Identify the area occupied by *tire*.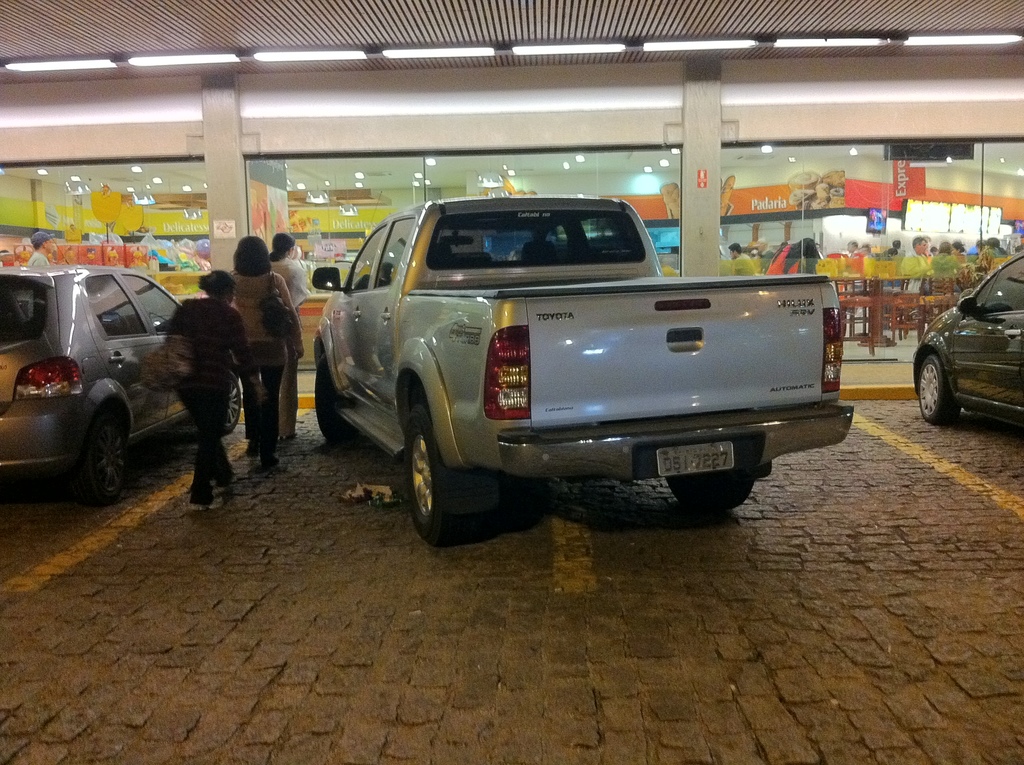
Area: box=[414, 411, 497, 538].
